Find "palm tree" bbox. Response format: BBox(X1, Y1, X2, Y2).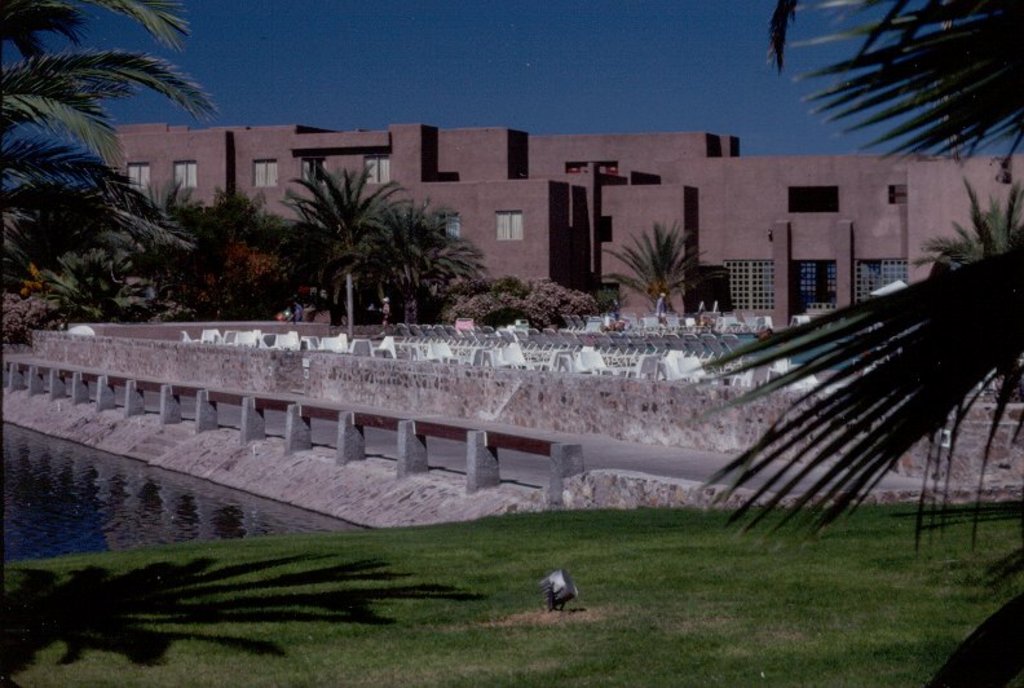
BBox(107, 172, 233, 325).
